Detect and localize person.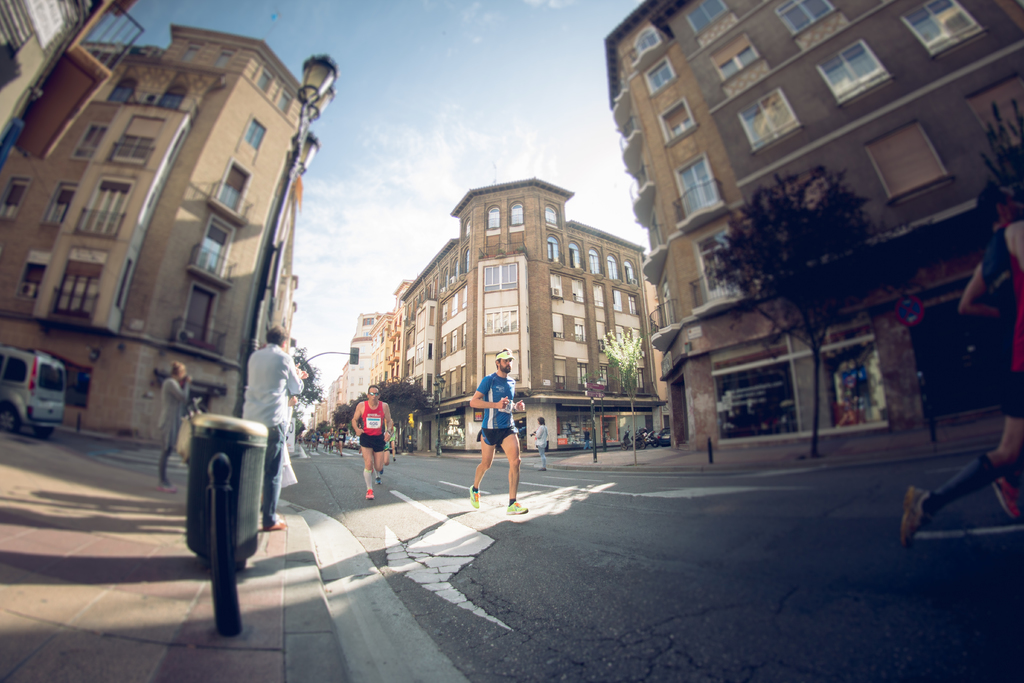
Localized at (899, 215, 1023, 547).
